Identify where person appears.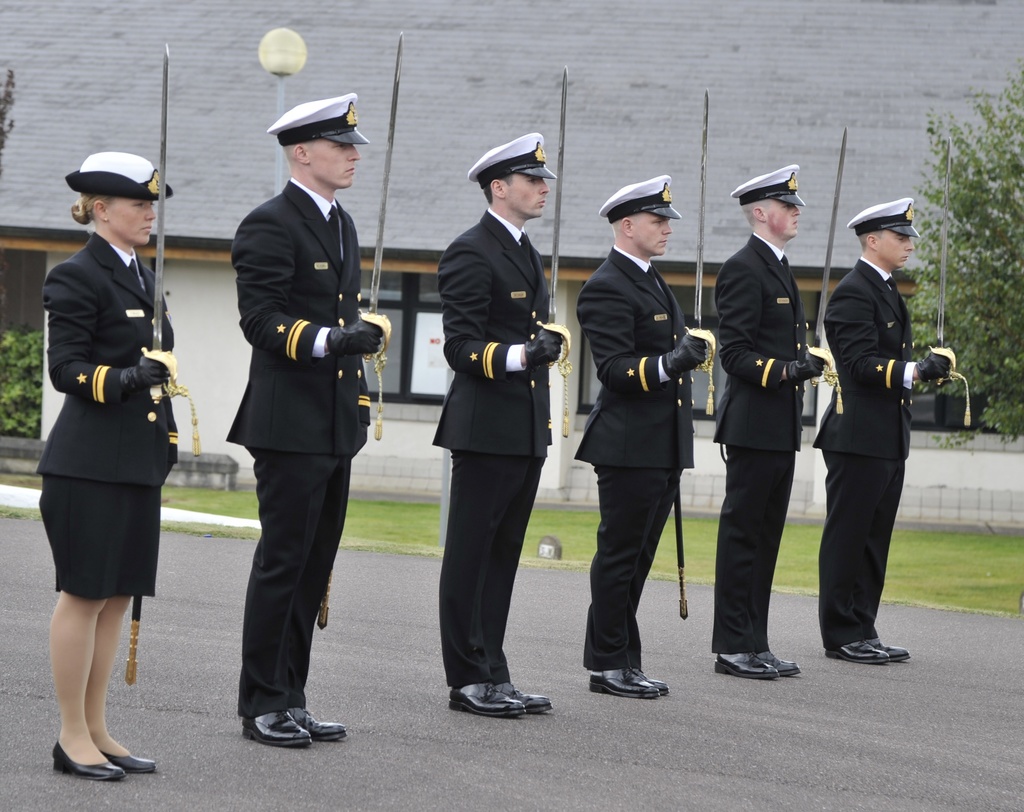
Appears at <bbox>716, 161, 827, 679</bbox>.
